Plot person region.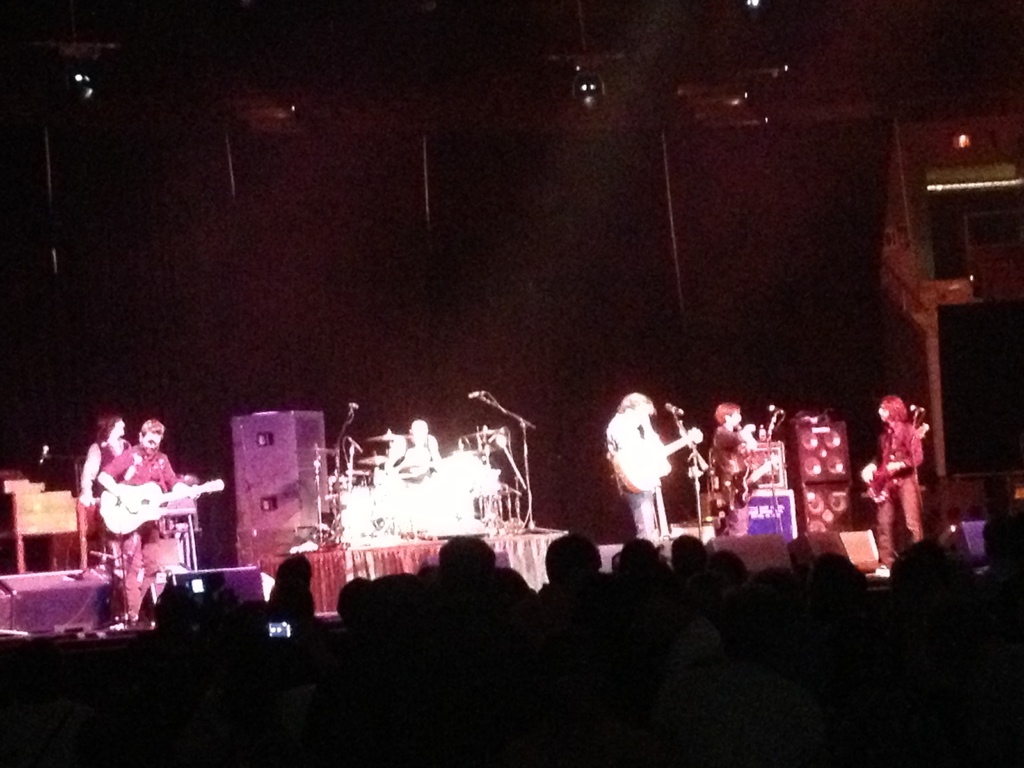
Plotted at 702:400:756:534.
